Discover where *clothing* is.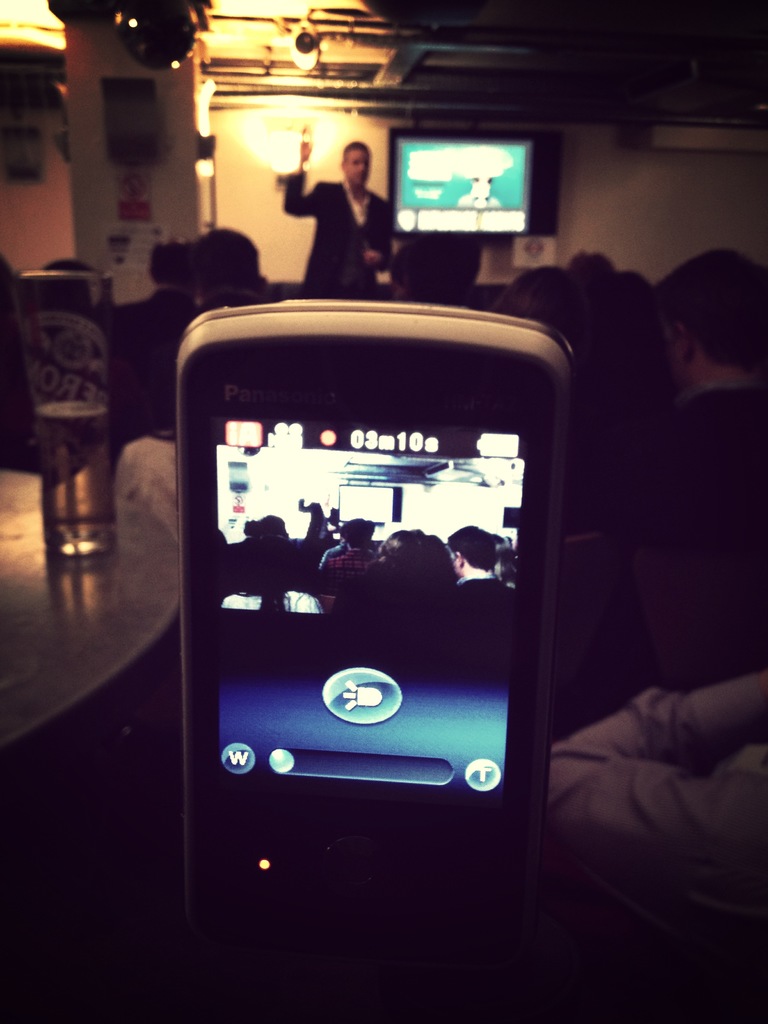
Discovered at region(298, 499, 342, 553).
